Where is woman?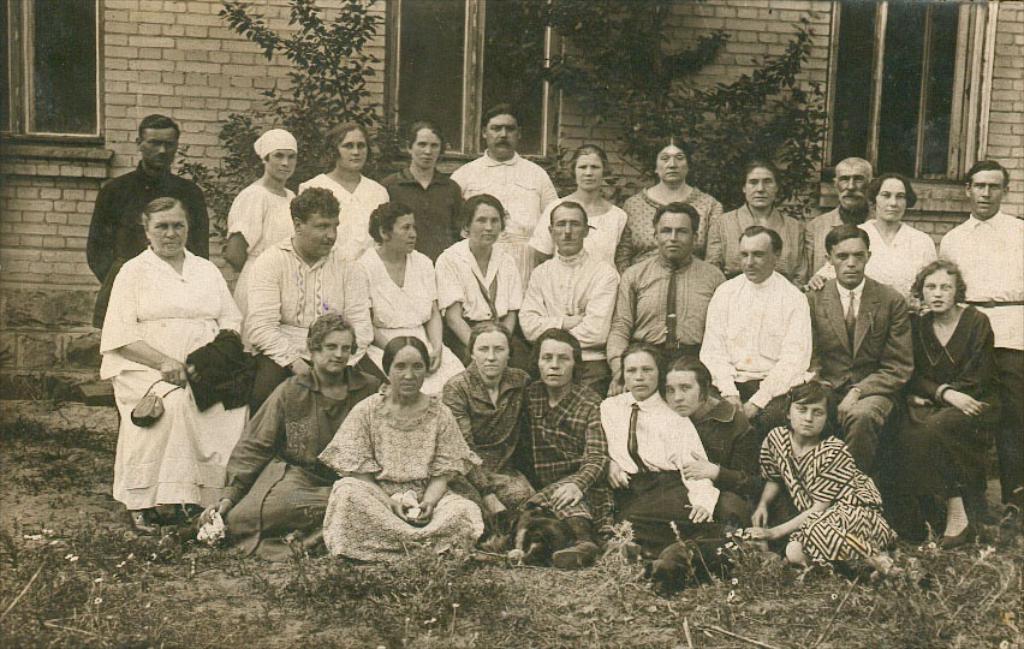
[left=358, top=202, right=472, bottom=401].
